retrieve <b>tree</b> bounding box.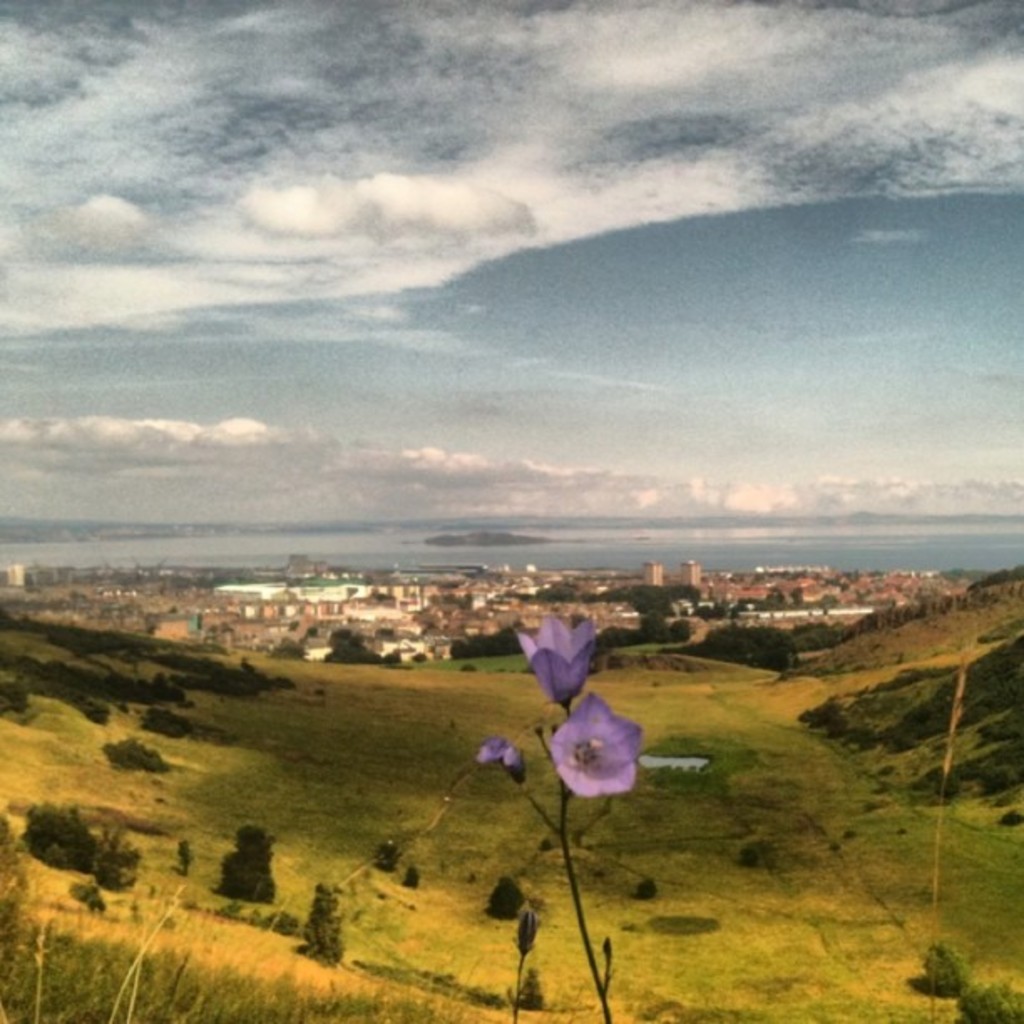
Bounding box: detection(102, 738, 166, 773).
